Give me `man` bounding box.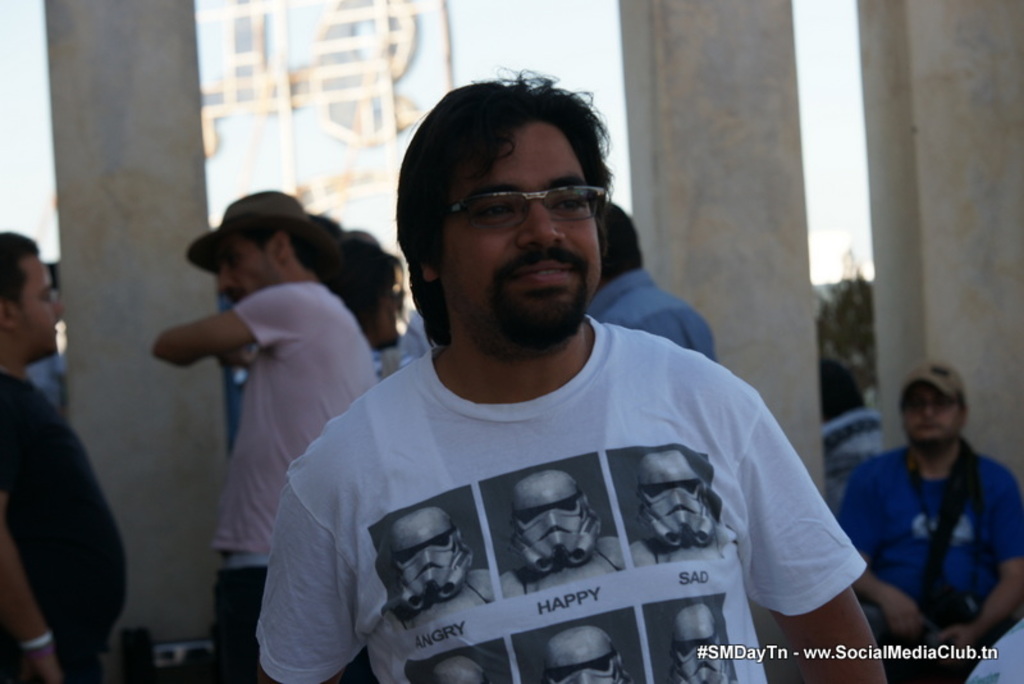
[left=0, top=229, right=128, bottom=683].
